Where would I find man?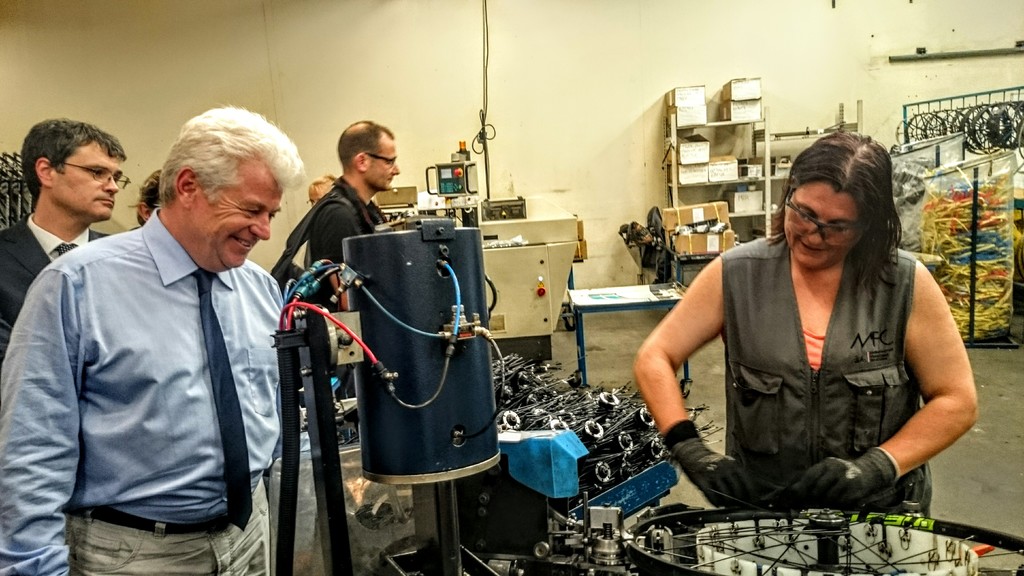
At (10, 113, 303, 570).
